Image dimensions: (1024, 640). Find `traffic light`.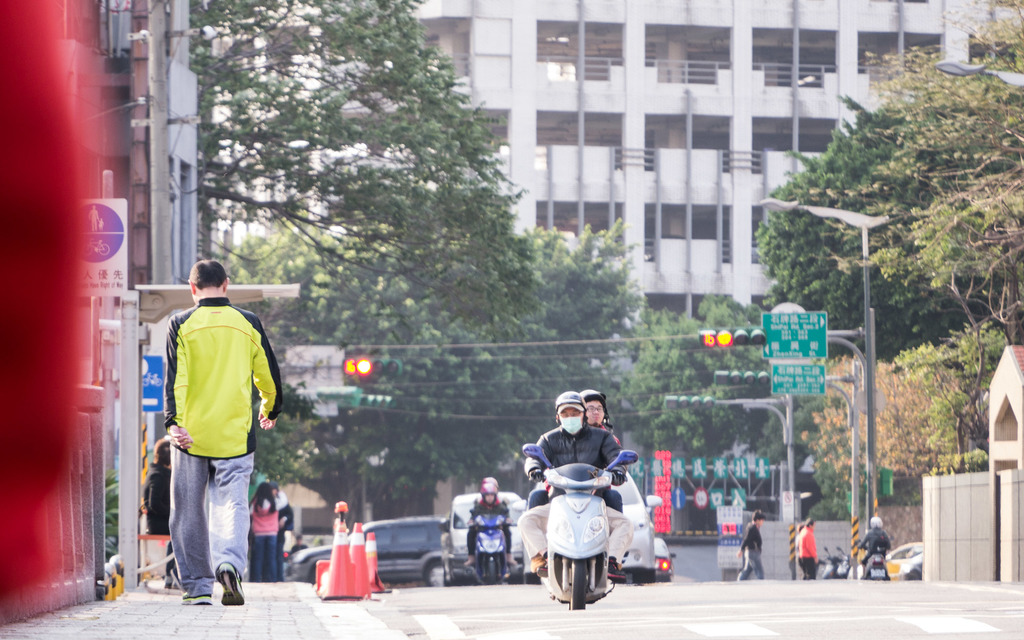
pyautogui.locateOnScreen(666, 394, 716, 410).
